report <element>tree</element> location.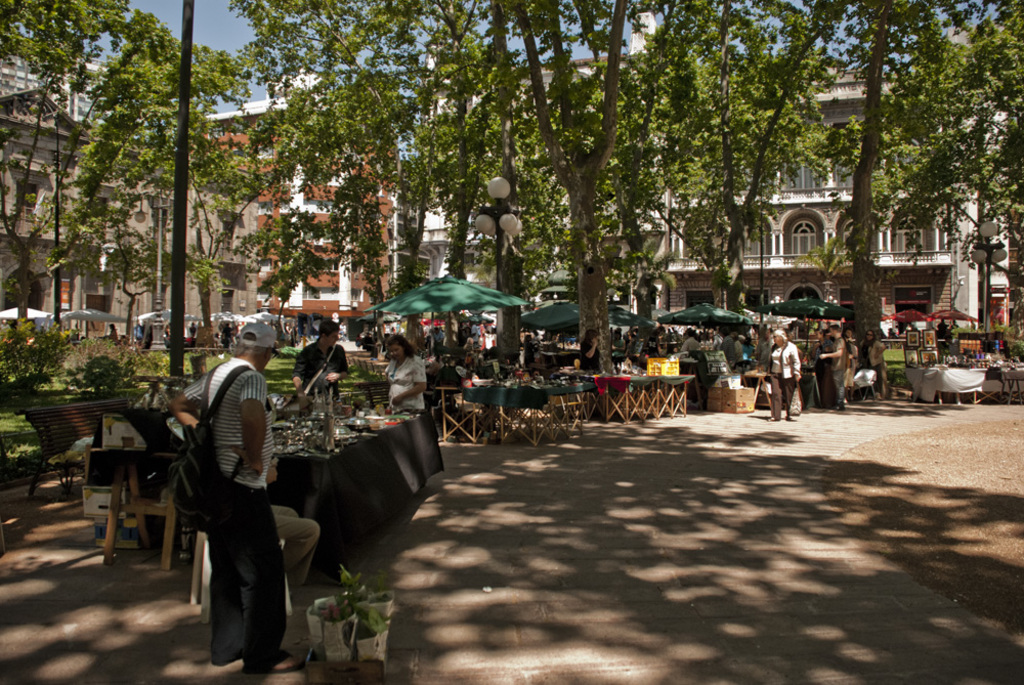
Report: x1=693, y1=0, x2=865, y2=331.
